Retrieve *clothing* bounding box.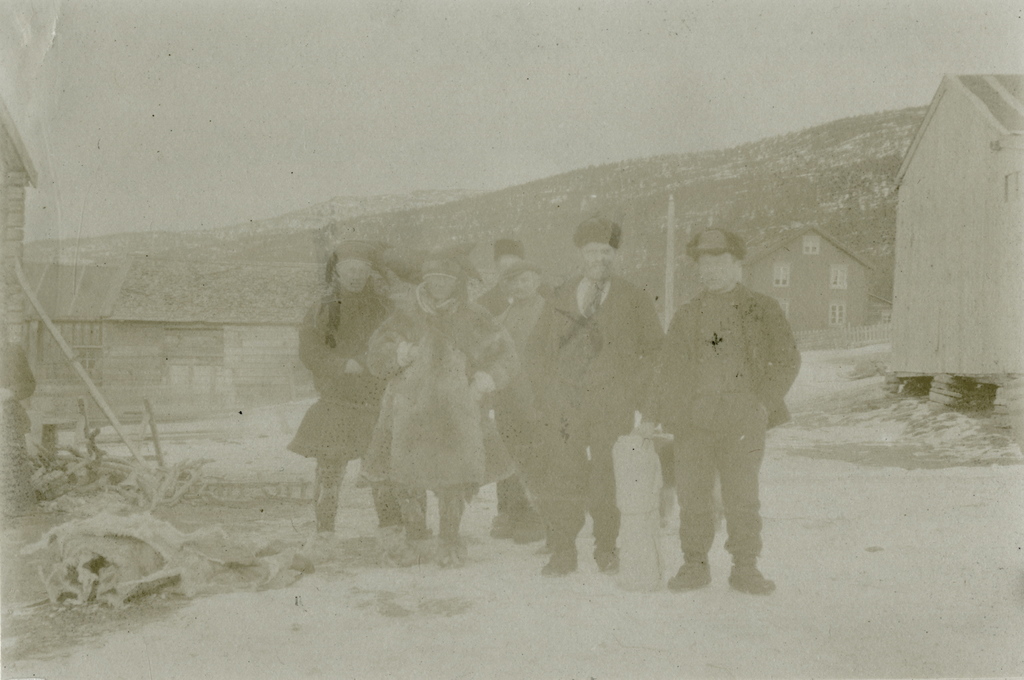
Bounding box: [left=657, top=241, right=807, bottom=567].
